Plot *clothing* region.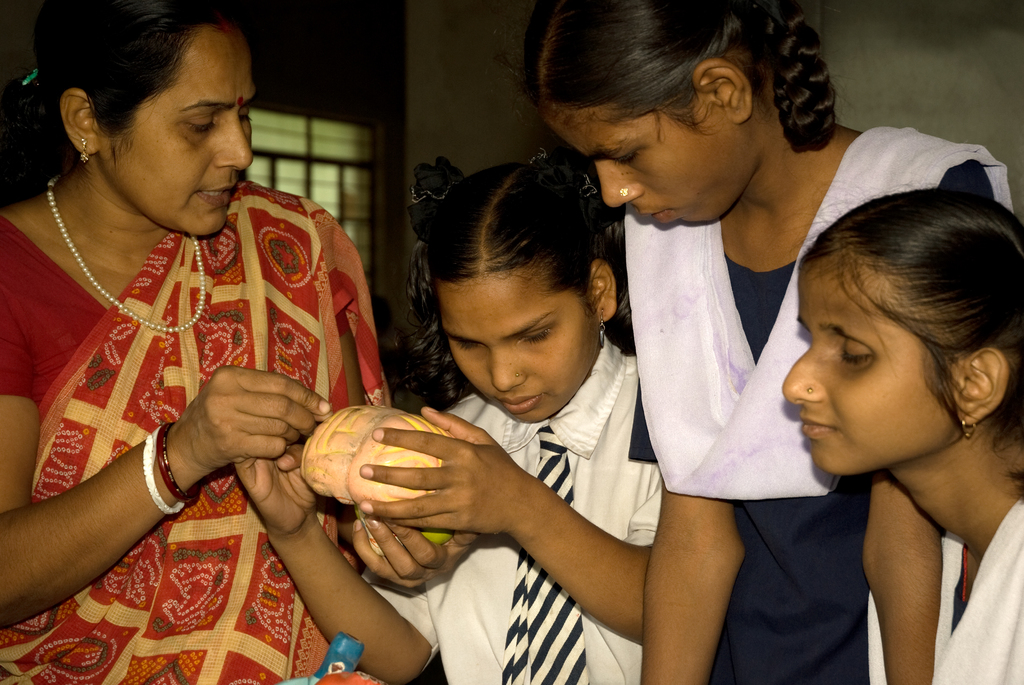
Plotted at (863, 485, 1023, 684).
